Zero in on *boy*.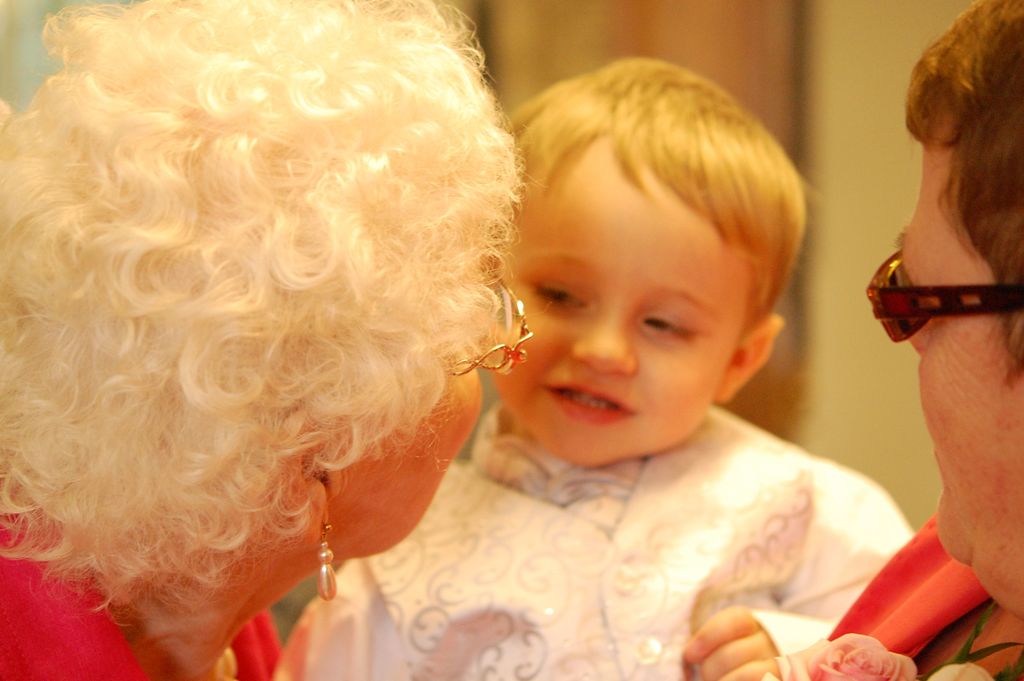
Zeroed in: bbox=[273, 54, 916, 680].
